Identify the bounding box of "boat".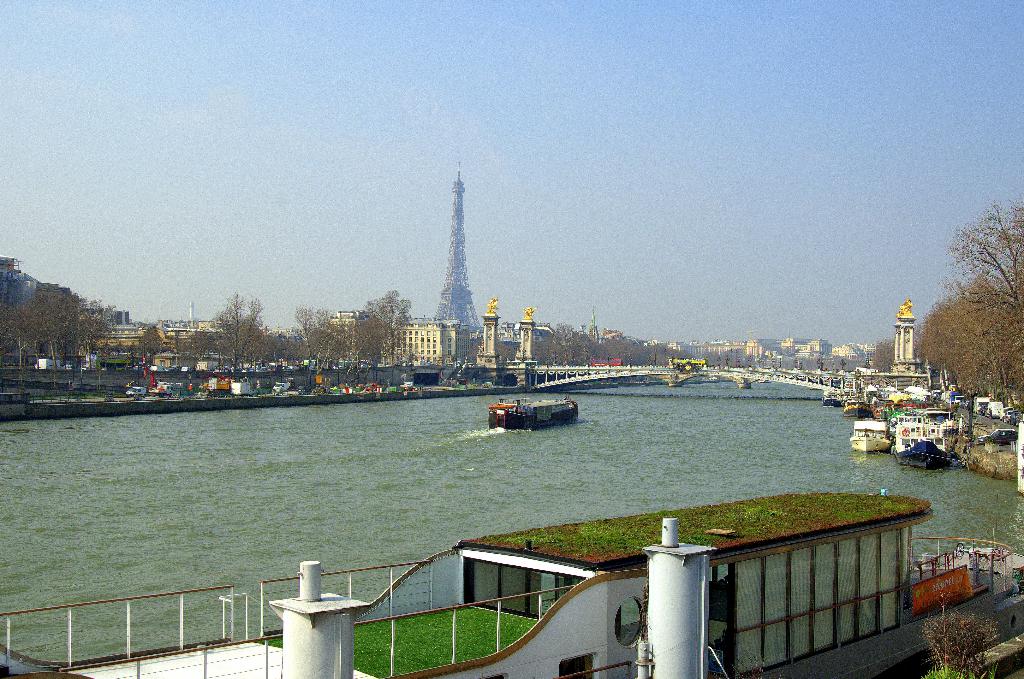
select_region(844, 396, 872, 418).
